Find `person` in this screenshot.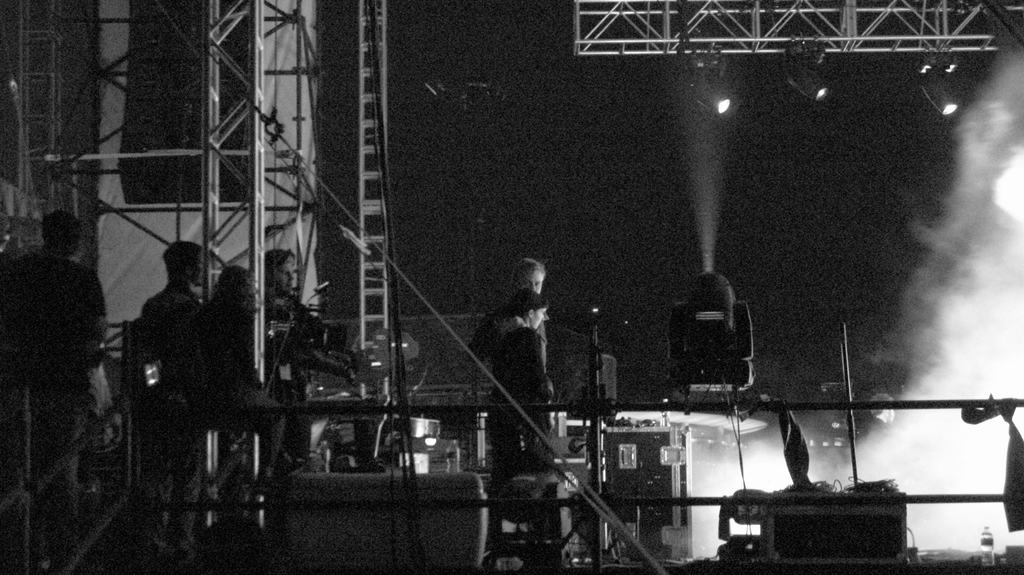
The bounding box for `person` is (127,253,205,549).
